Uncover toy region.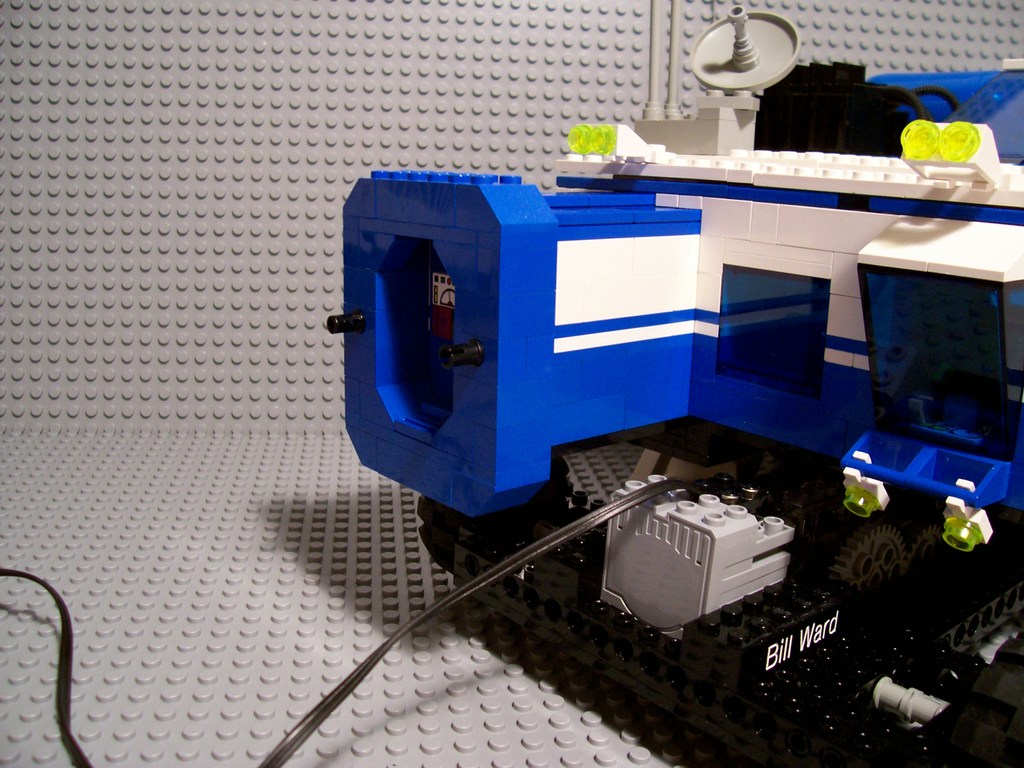
Uncovered: 0:0:708:767.
